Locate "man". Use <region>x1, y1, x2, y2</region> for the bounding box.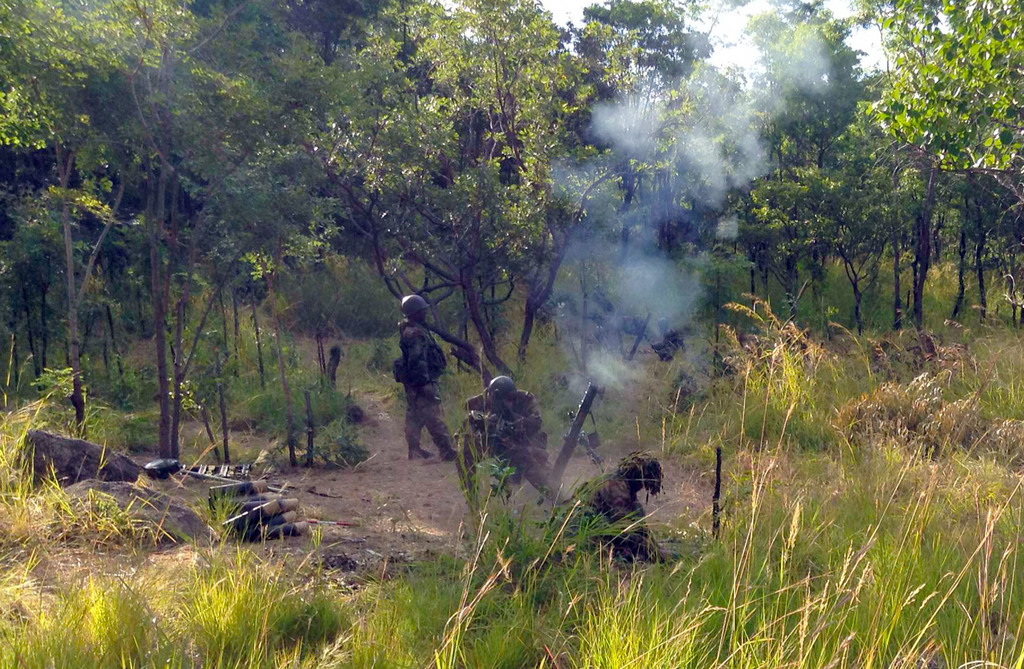
<region>561, 452, 666, 560</region>.
